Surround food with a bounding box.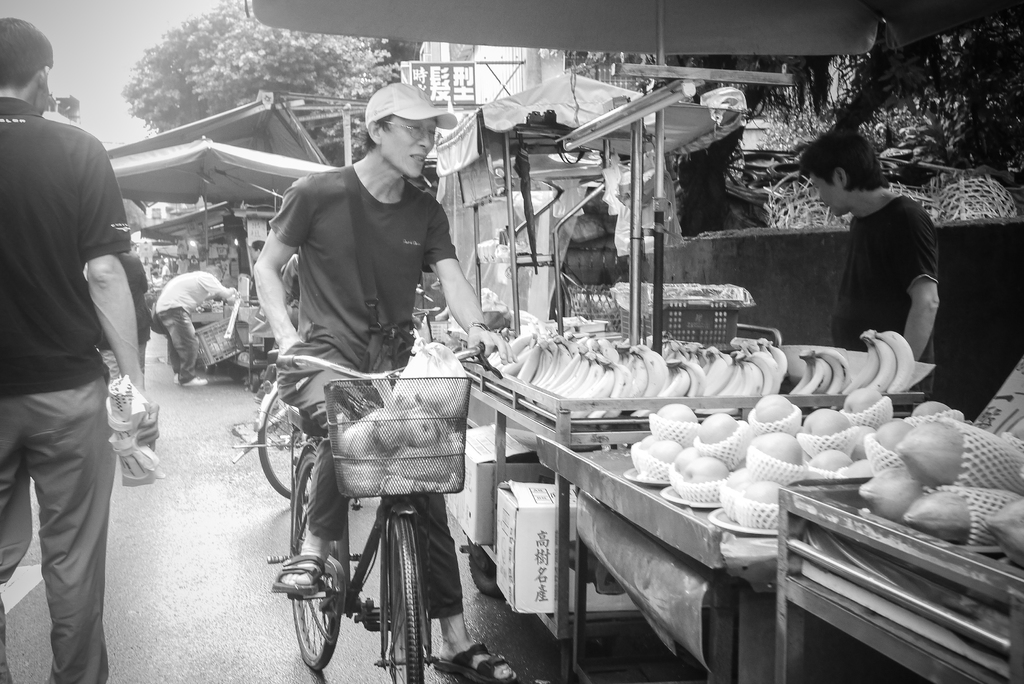
(left=802, top=409, right=851, bottom=448).
